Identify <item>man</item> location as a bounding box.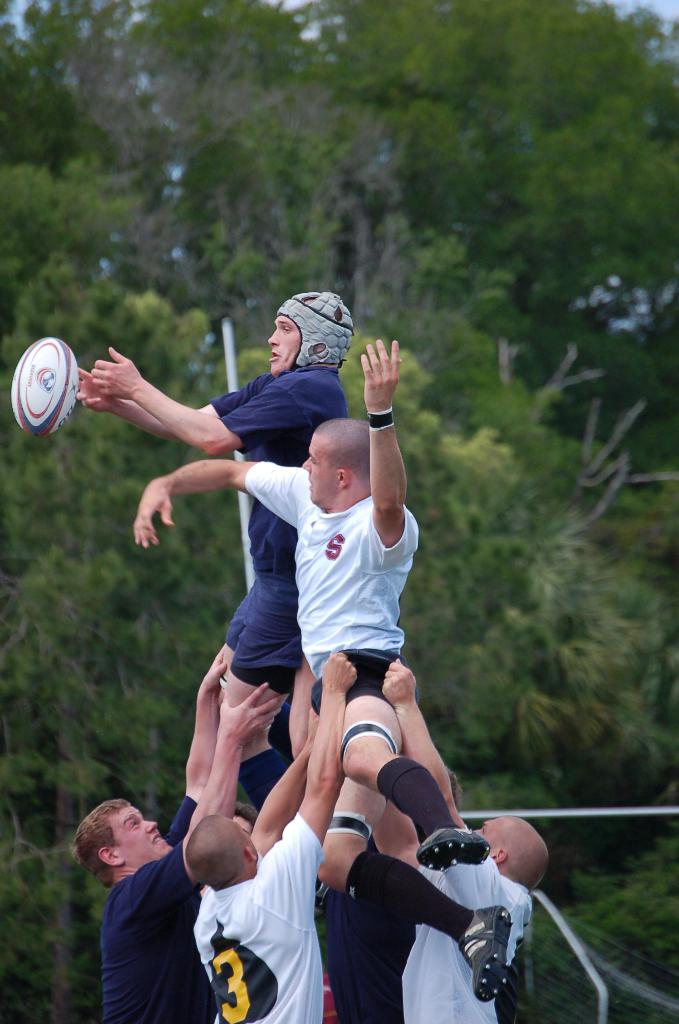
bbox=(327, 858, 514, 1023).
